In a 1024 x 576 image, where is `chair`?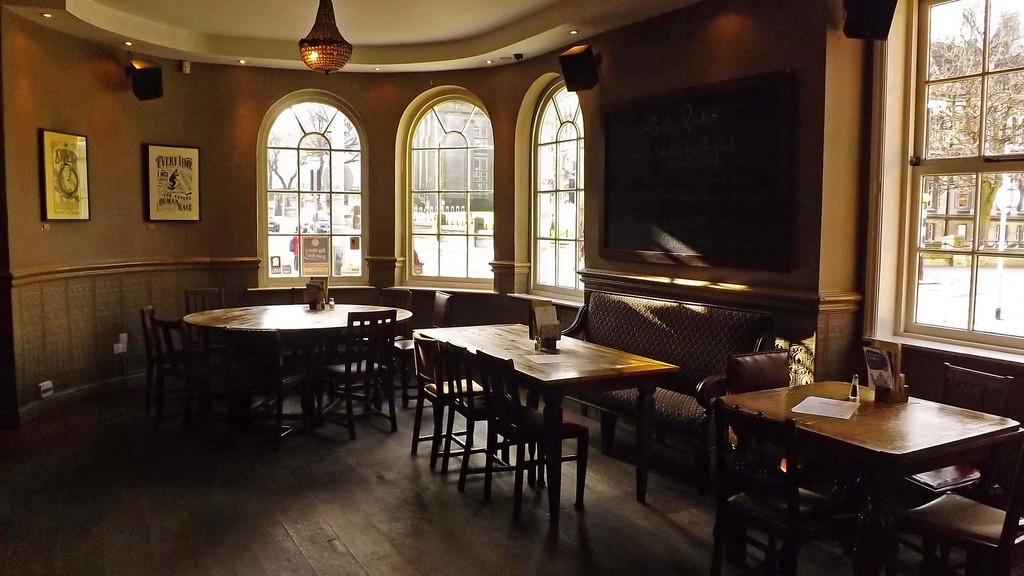
145/305/218/424.
